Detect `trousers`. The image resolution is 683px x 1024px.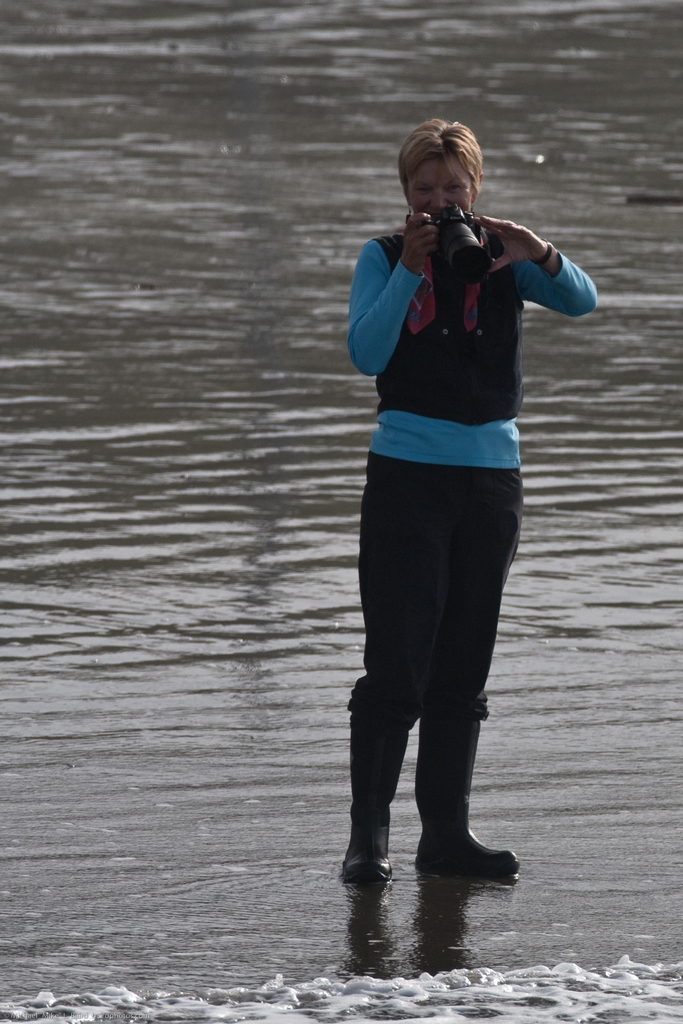
region(356, 417, 527, 852).
